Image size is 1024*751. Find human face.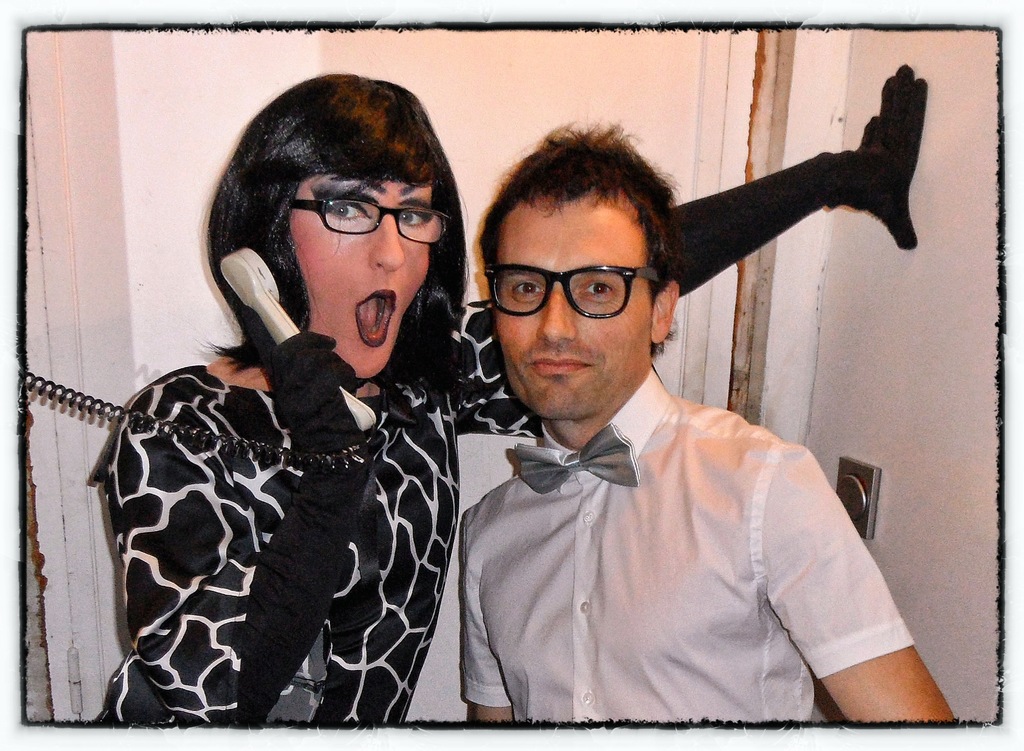
[x1=496, y1=198, x2=661, y2=424].
